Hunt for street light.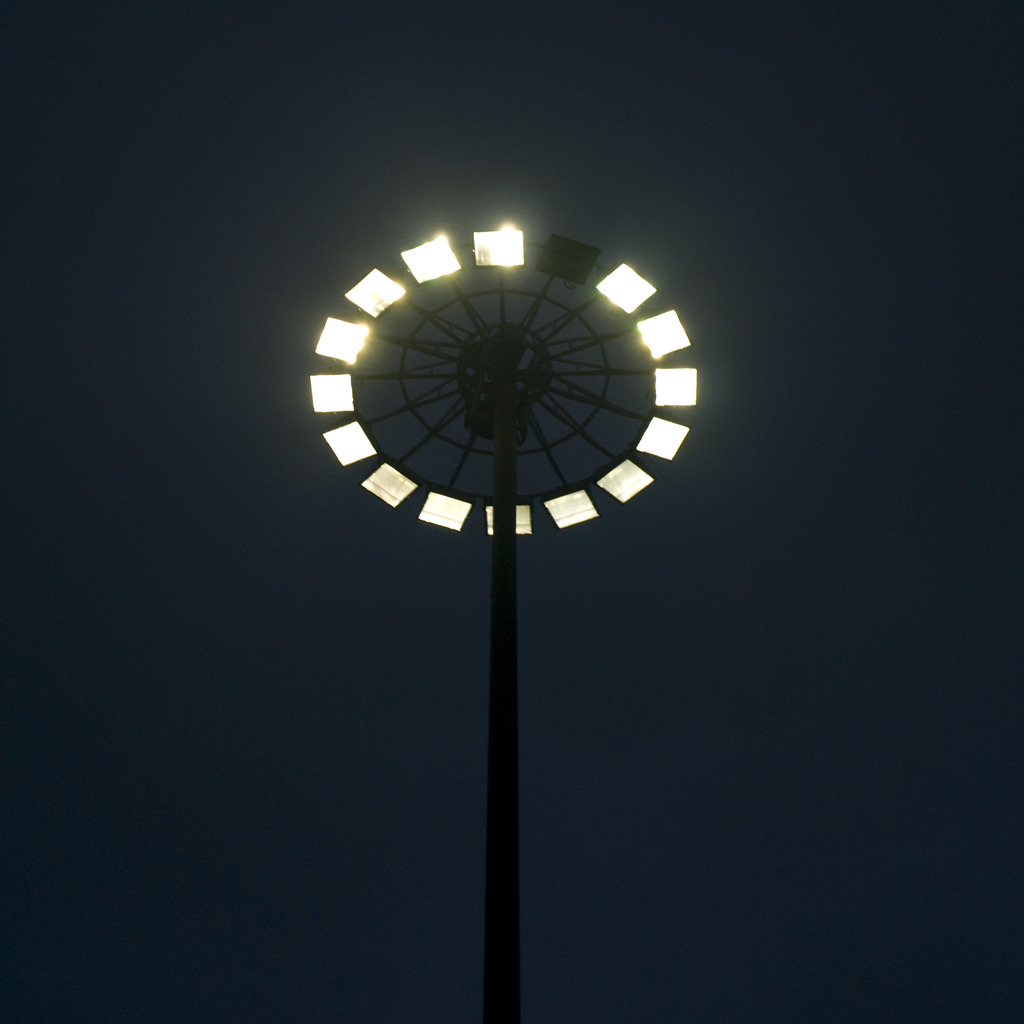
Hunted down at region(328, 249, 682, 979).
